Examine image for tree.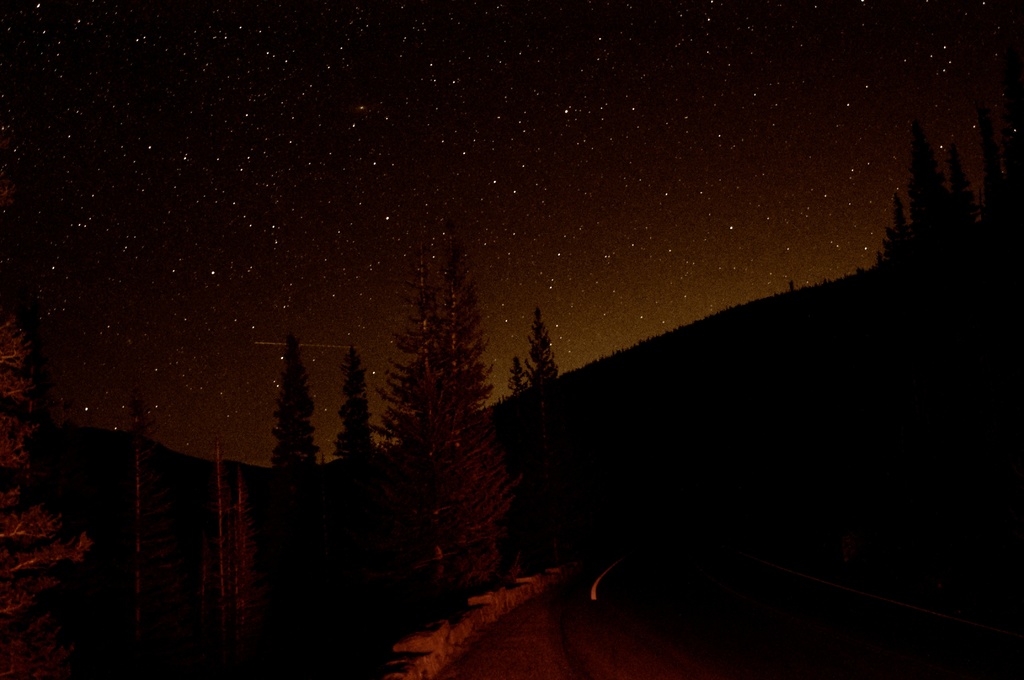
Examination result: 335/345/392/679.
